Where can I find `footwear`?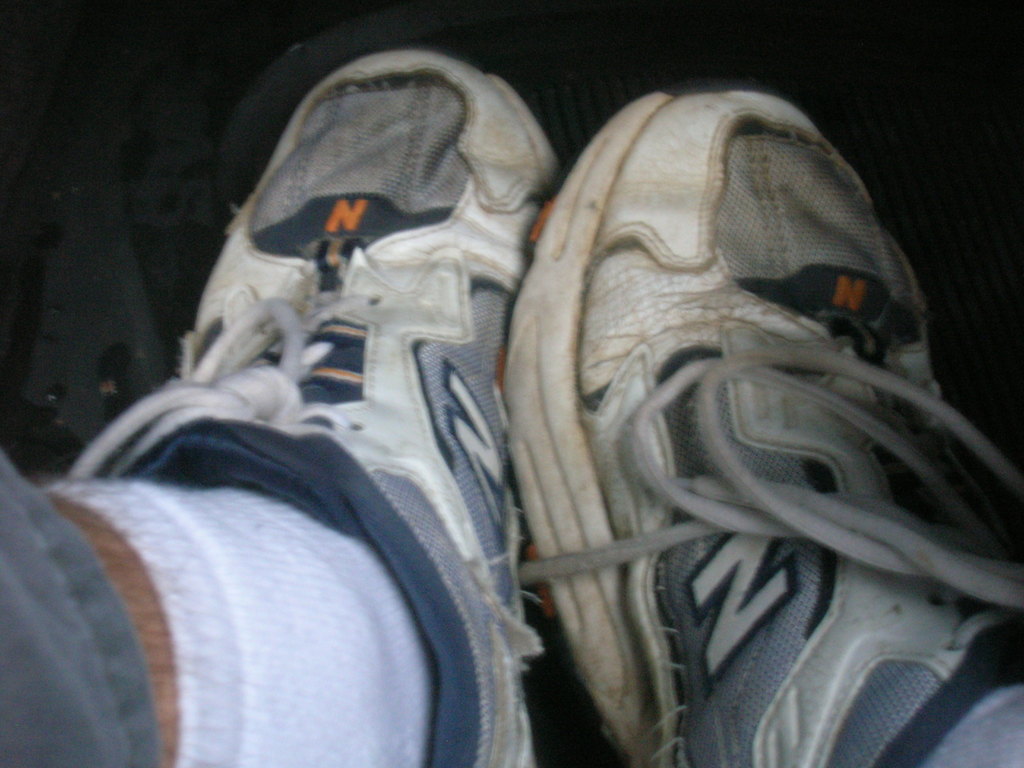
You can find it at (57, 51, 563, 767).
